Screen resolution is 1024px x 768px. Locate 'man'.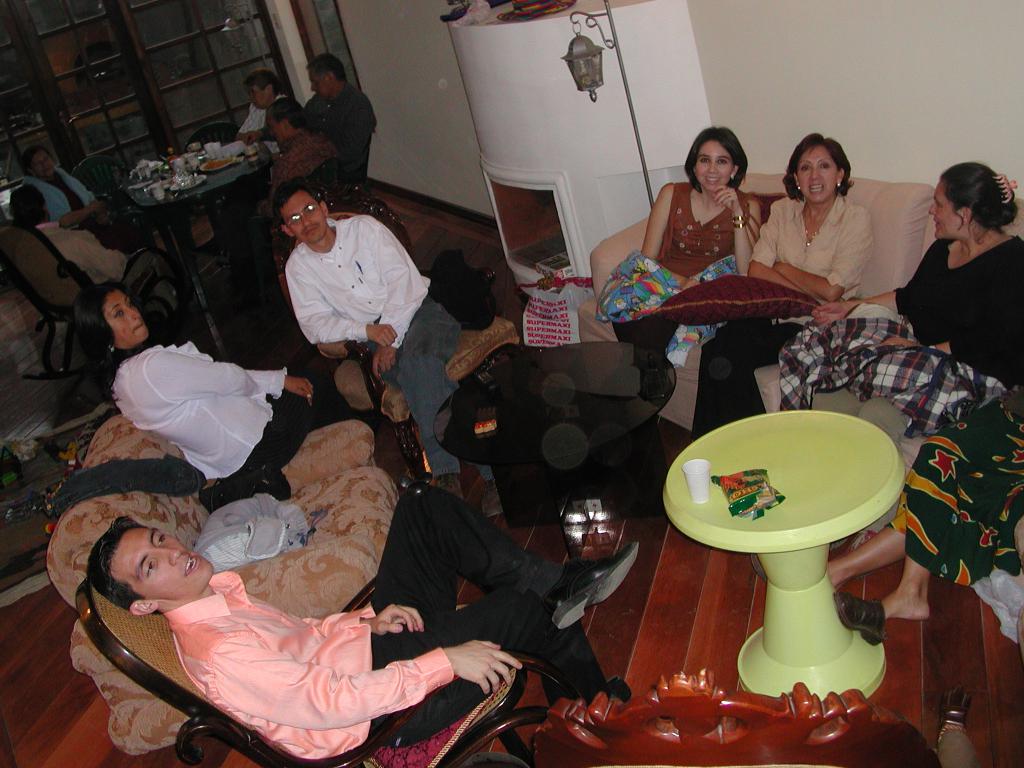
230,60,307,147.
